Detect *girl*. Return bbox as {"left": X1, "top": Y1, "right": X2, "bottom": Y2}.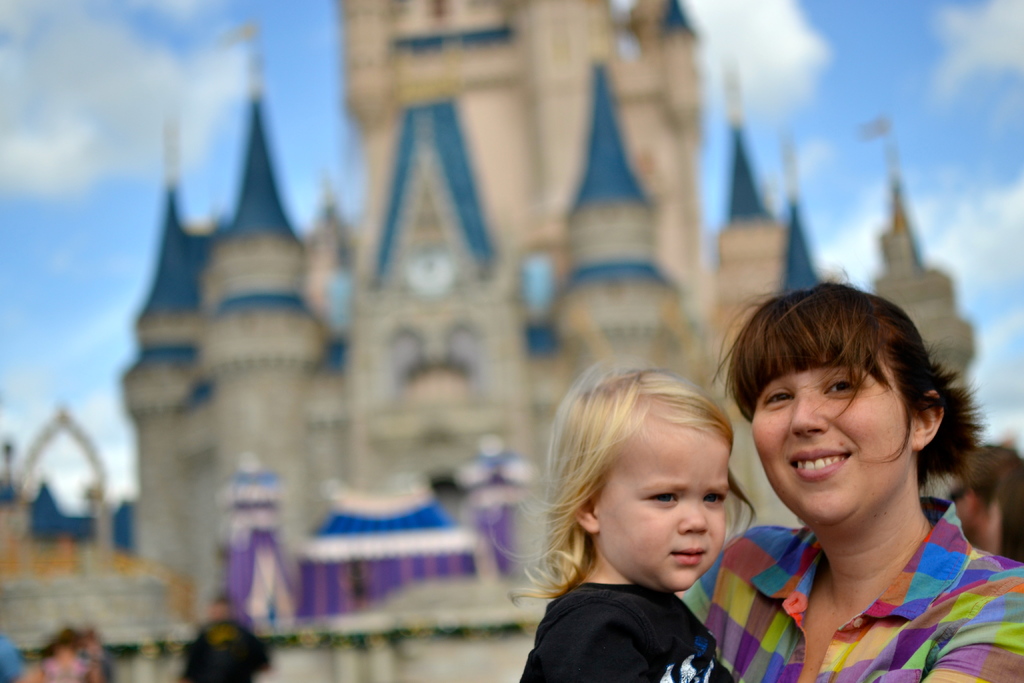
{"left": 492, "top": 363, "right": 758, "bottom": 682}.
